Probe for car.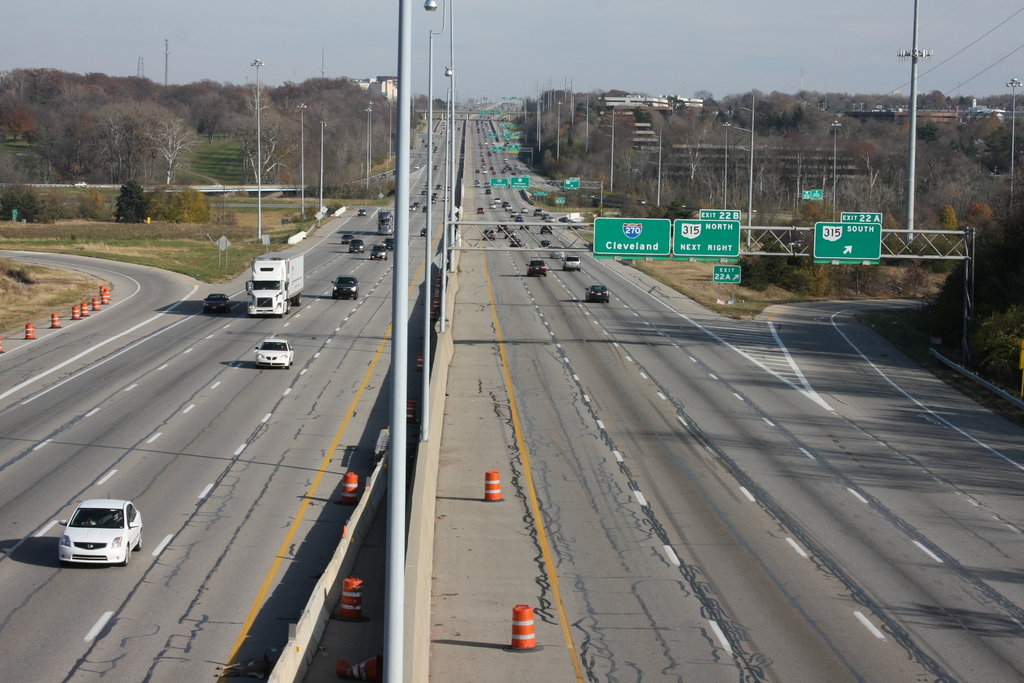
Probe result: [left=252, top=339, right=294, bottom=374].
